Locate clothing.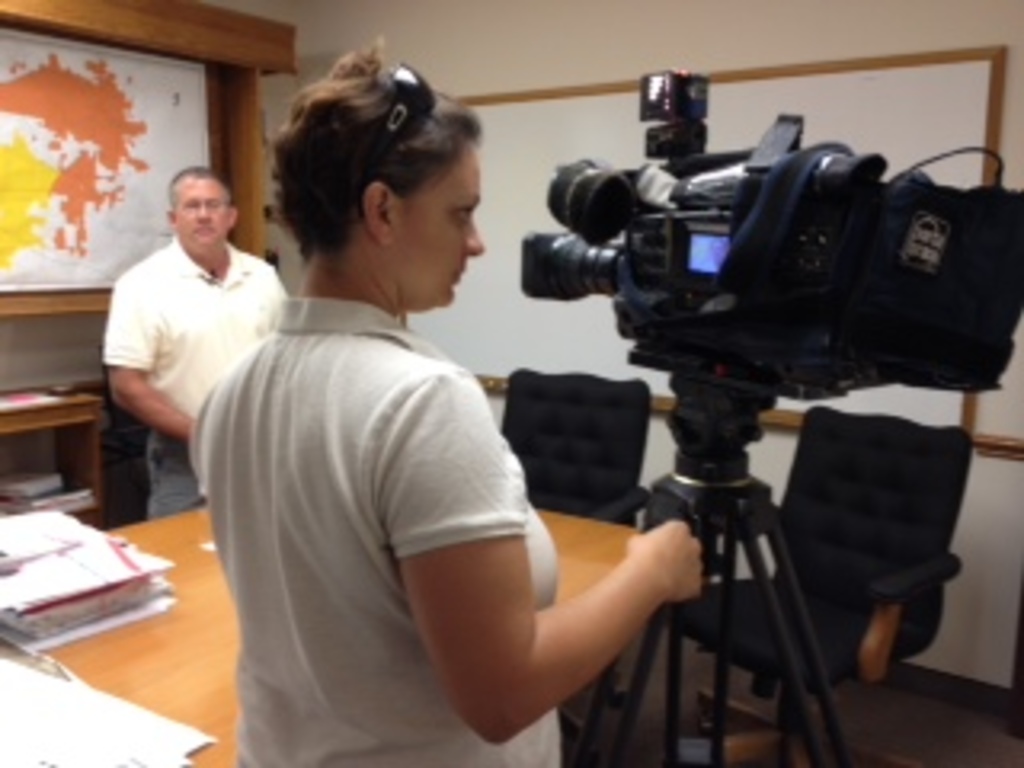
Bounding box: Rect(99, 227, 282, 522).
